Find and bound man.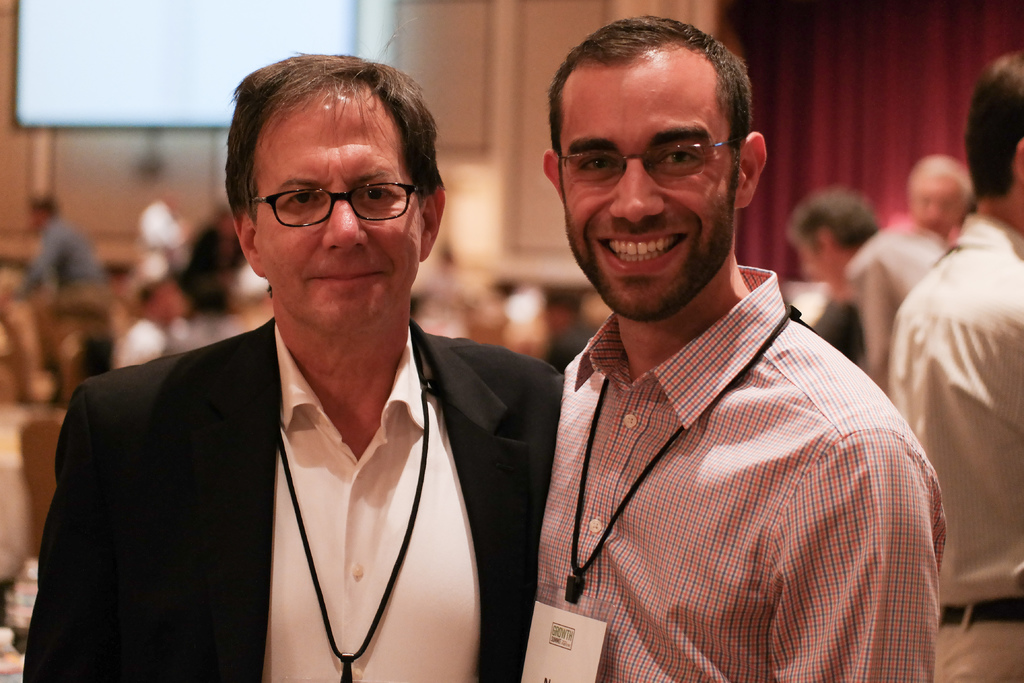
Bound: crop(473, 42, 959, 661).
